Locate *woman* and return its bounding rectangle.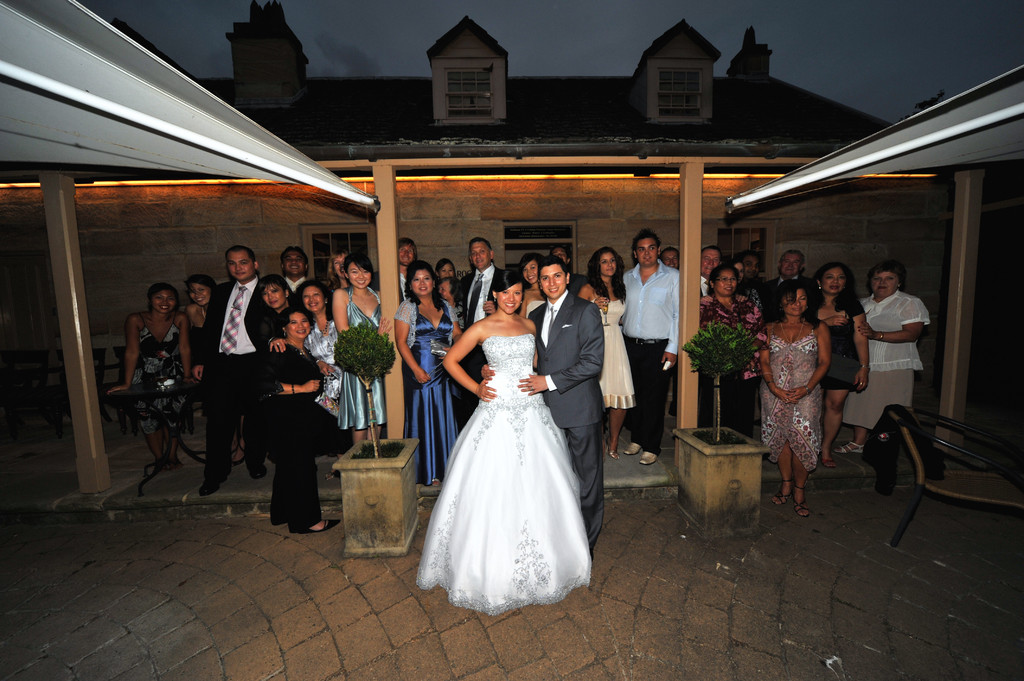
BBox(260, 303, 339, 538).
